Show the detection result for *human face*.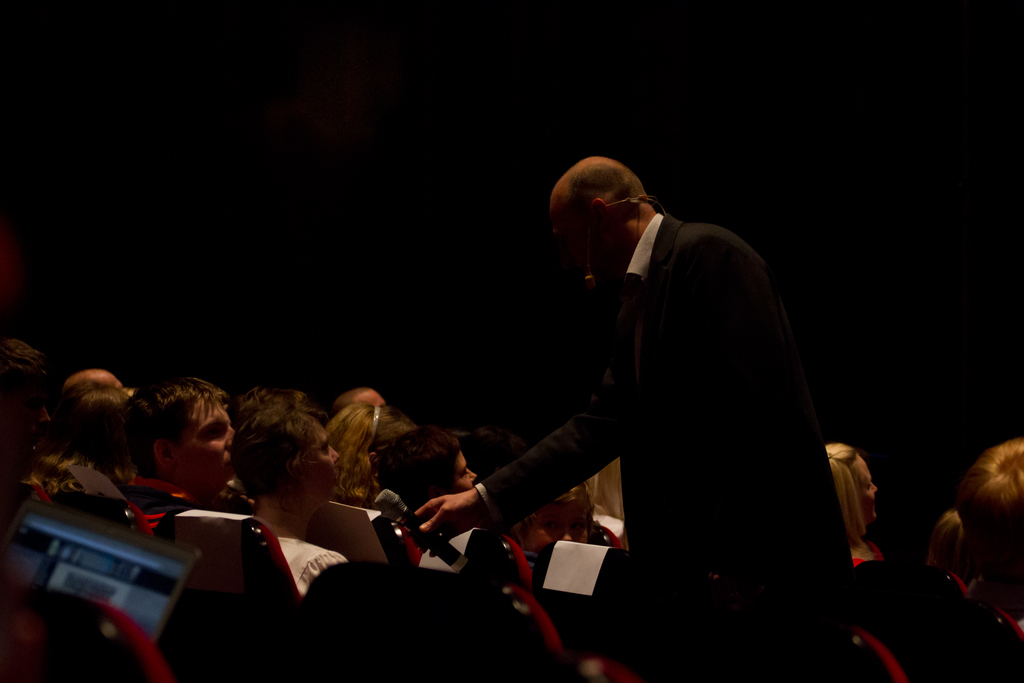
crop(0, 381, 51, 456).
